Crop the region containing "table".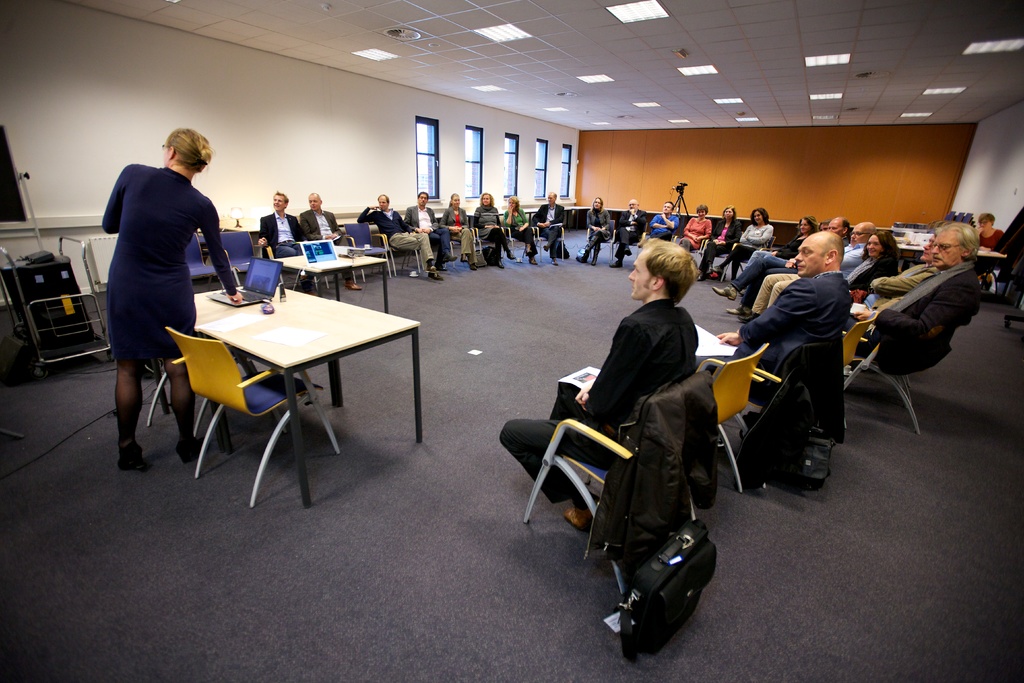
Crop region: (left=143, top=263, right=422, bottom=495).
